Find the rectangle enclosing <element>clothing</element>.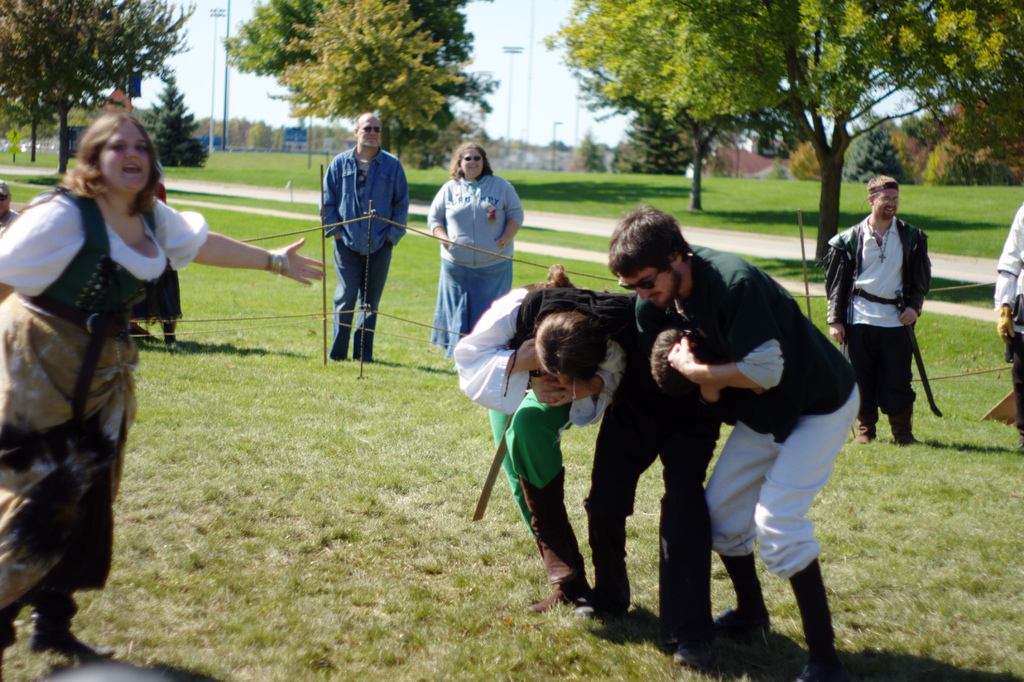
[left=630, top=238, right=858, bottom=583].
